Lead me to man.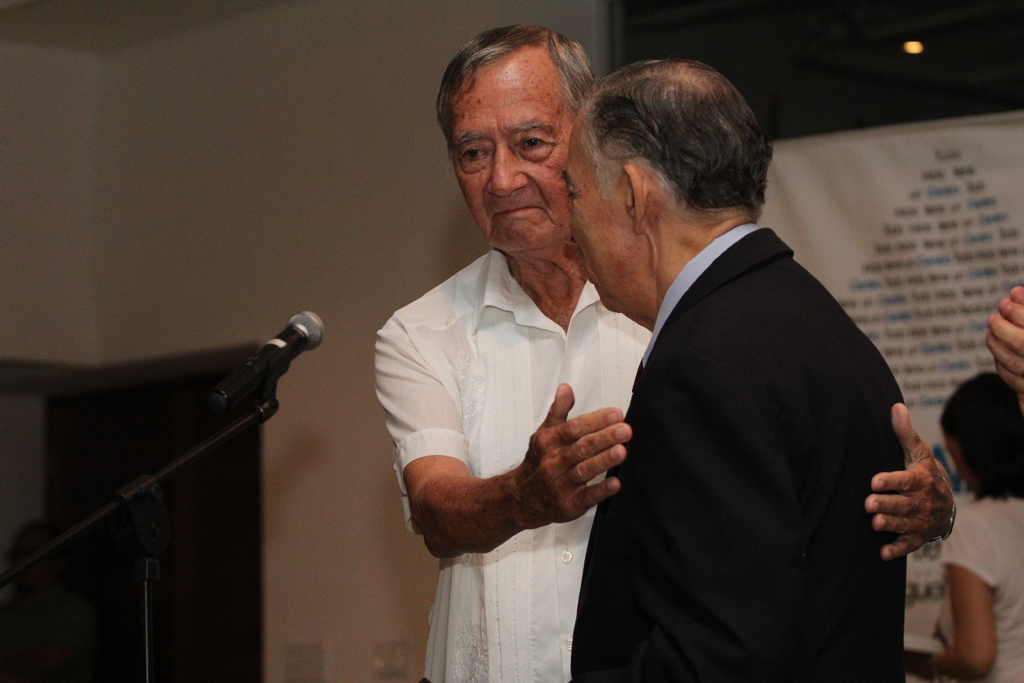
Lead to bbox(374, 21, 954, 682).
